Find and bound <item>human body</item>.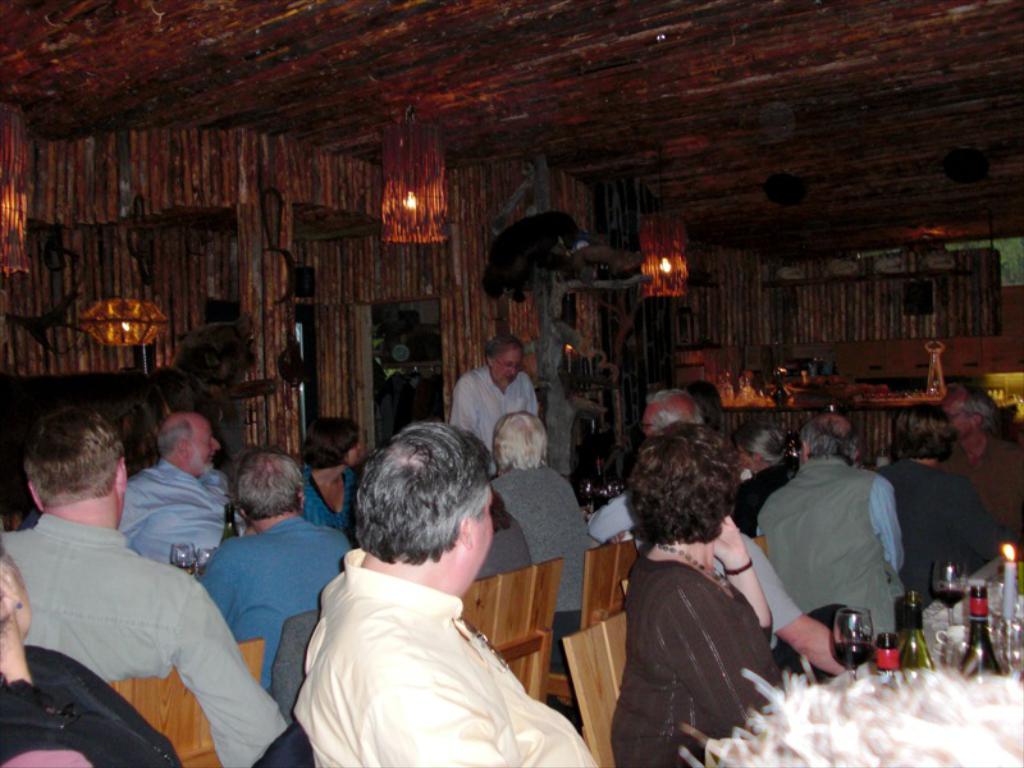
Bound: 0 402 282 767.
